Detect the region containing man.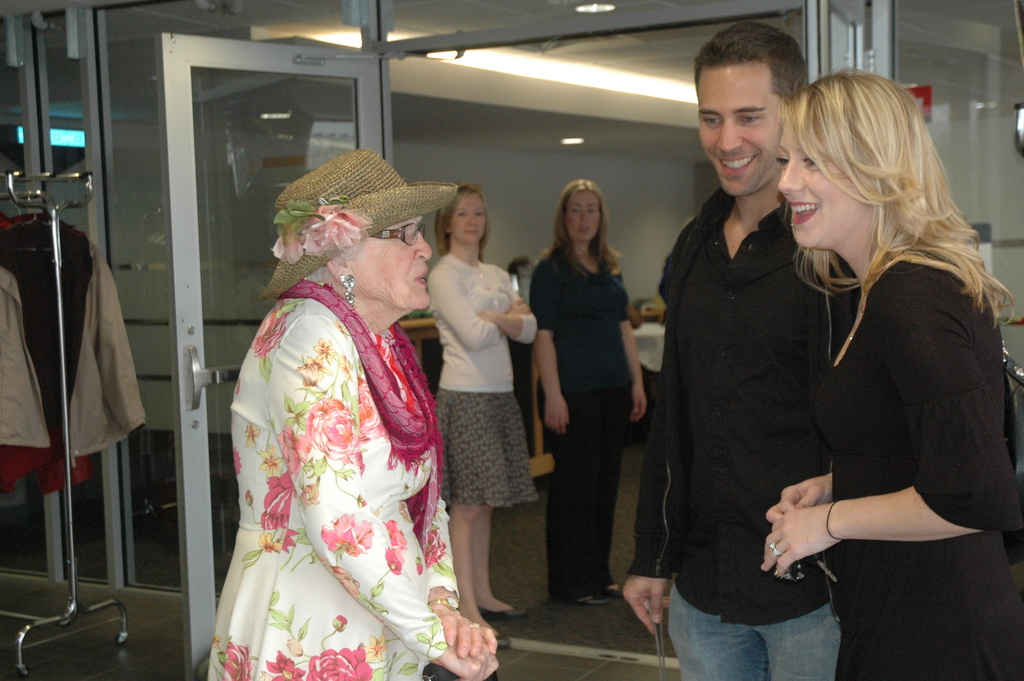
select_region(613, 22, 854, 678).
